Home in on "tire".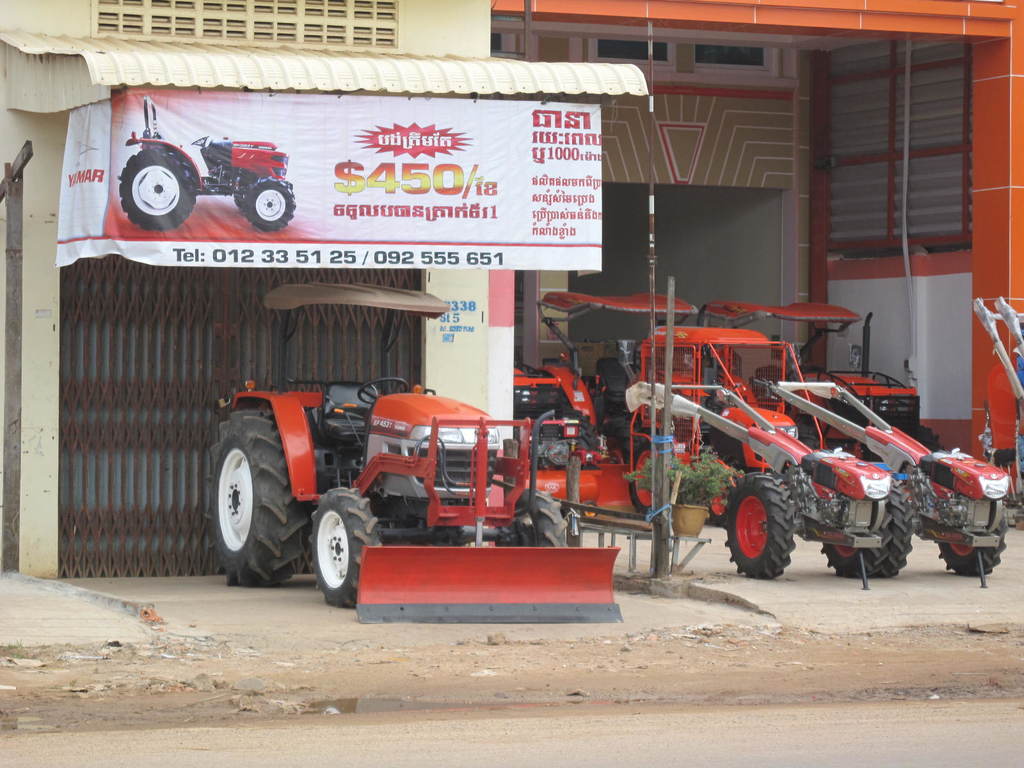
Homed in at detection(932, 500, 1009, 572).
